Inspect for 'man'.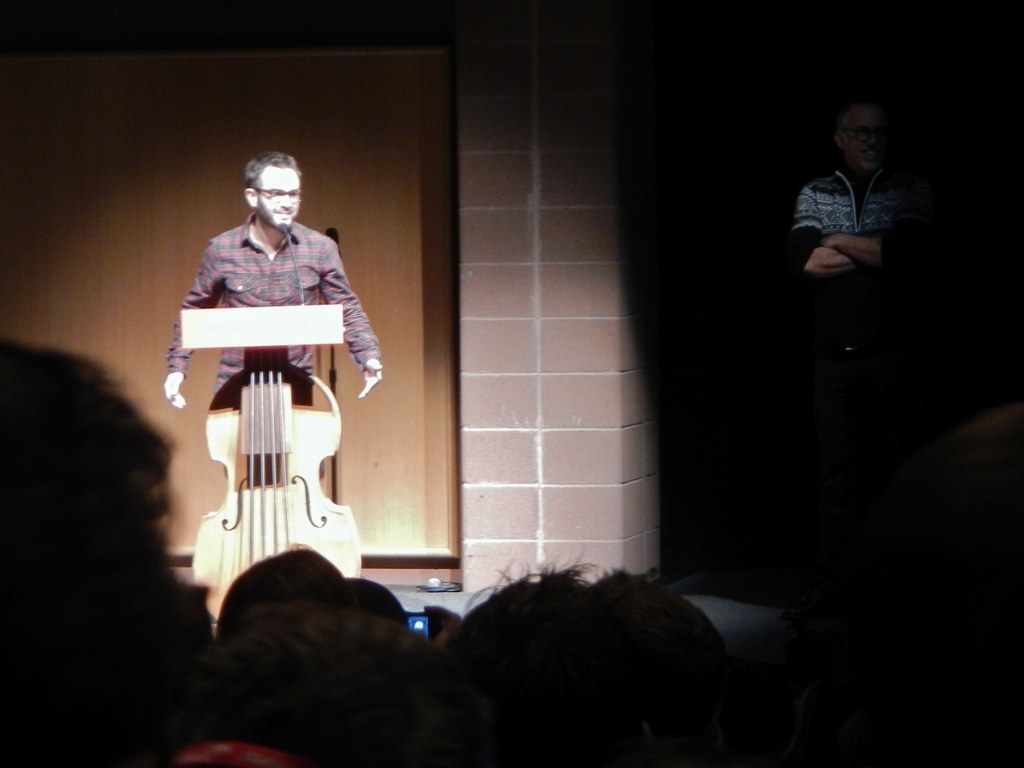
Inspection: <box>157,147,387,414</box>.
